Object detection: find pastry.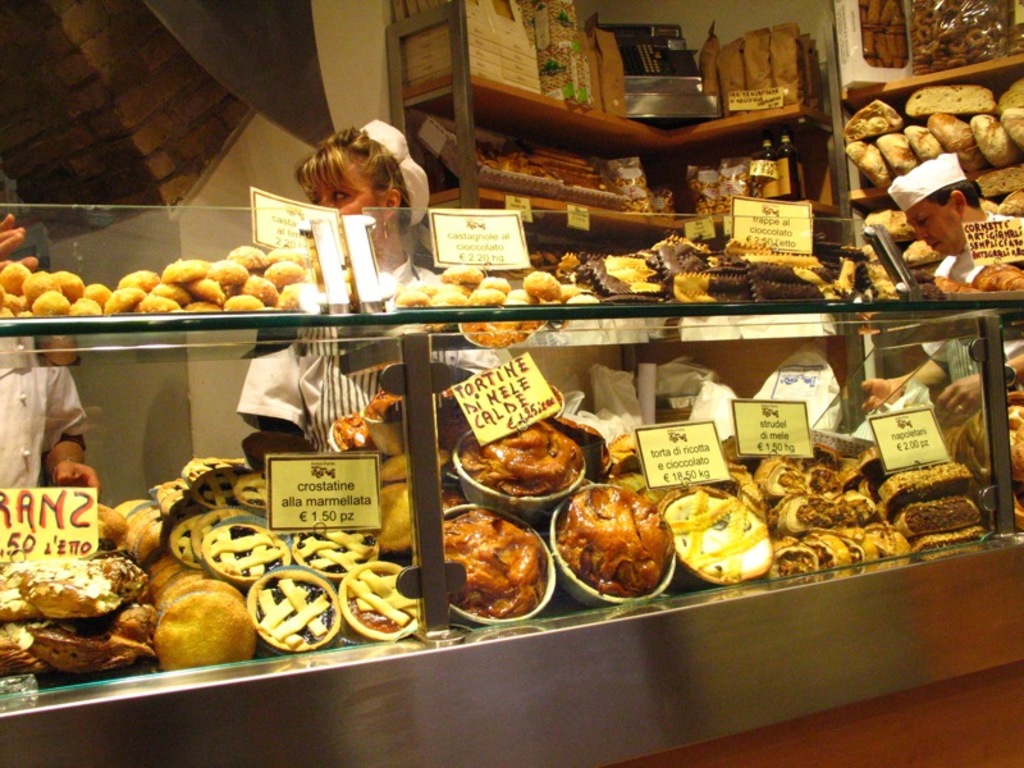
x1=189, y1=465, x2=252, y2=509.
